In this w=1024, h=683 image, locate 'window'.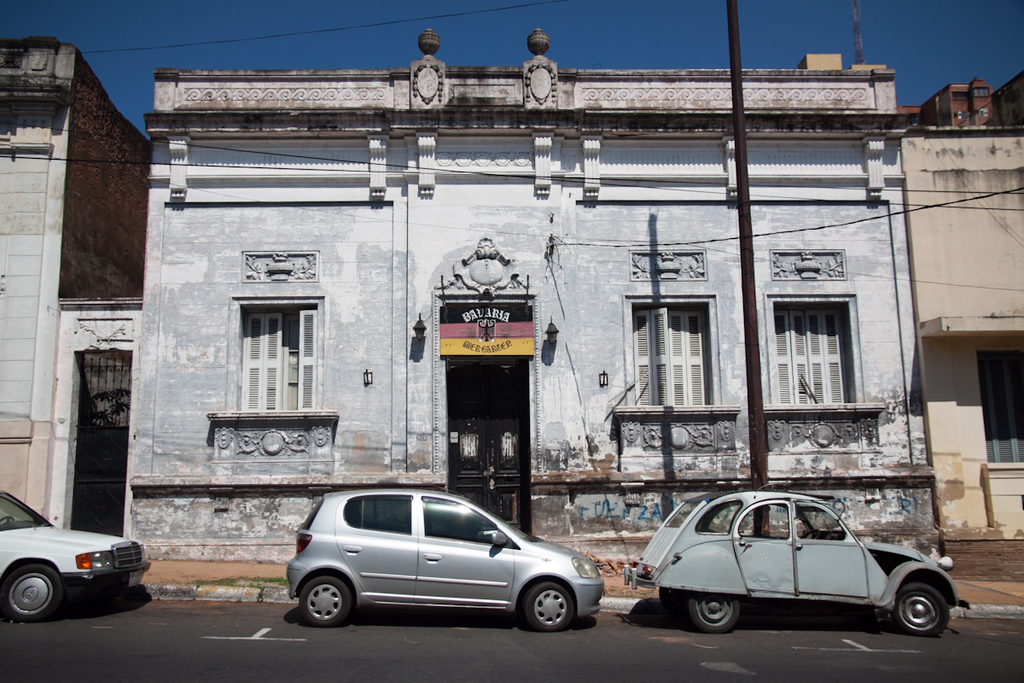
Bounding box: (975,349,1023,469).
